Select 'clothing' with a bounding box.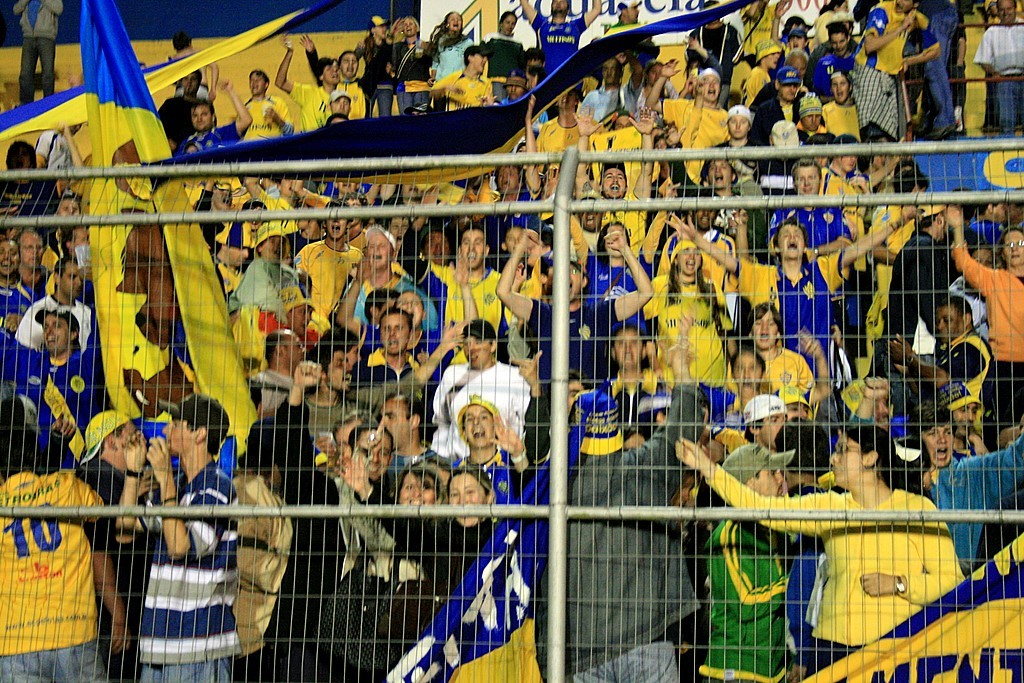
132 396 243 680.
